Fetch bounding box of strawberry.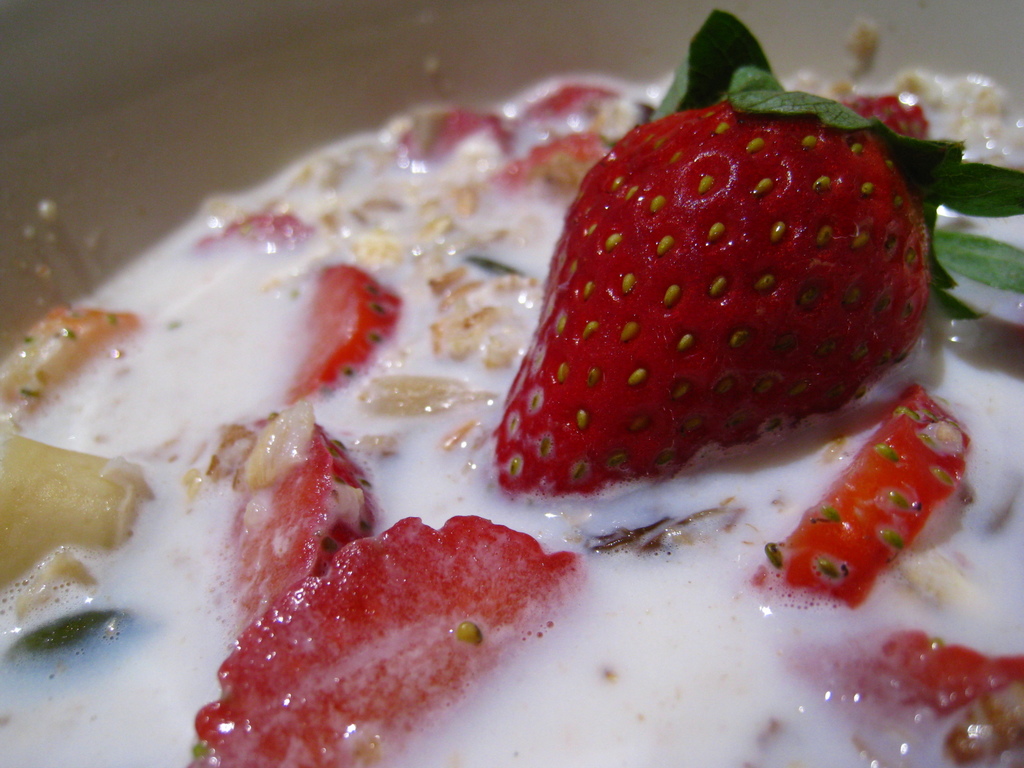
Bbox: [517,81,631,137].
